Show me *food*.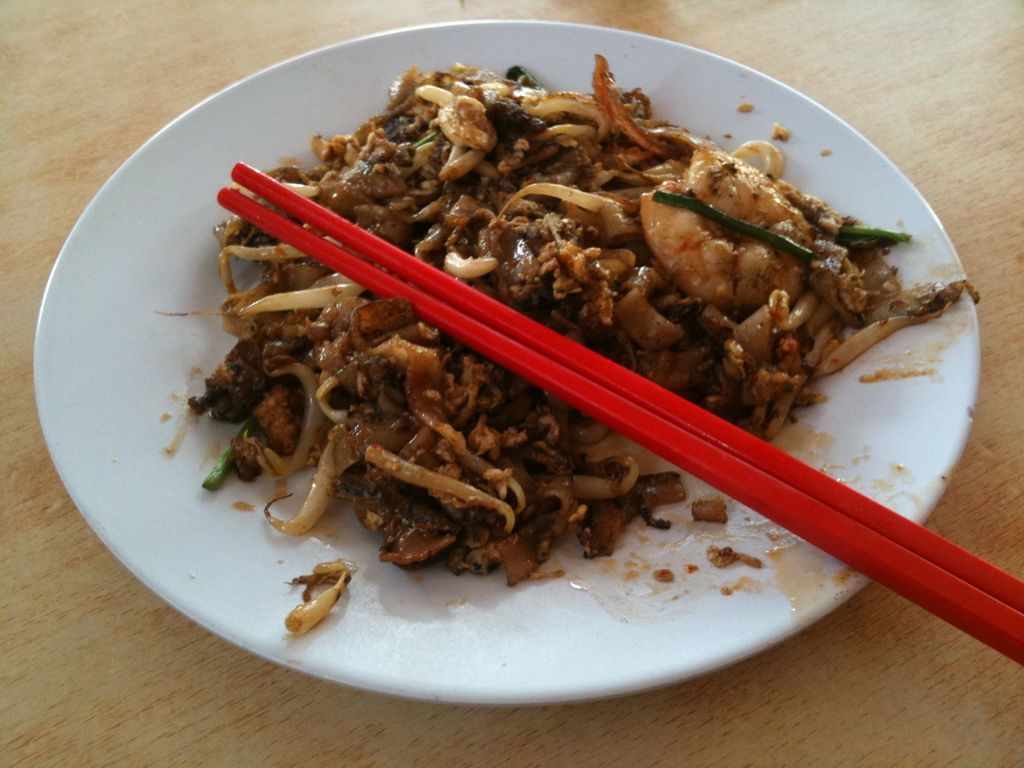
*food* is here: region(211, 42, 985, 584).
